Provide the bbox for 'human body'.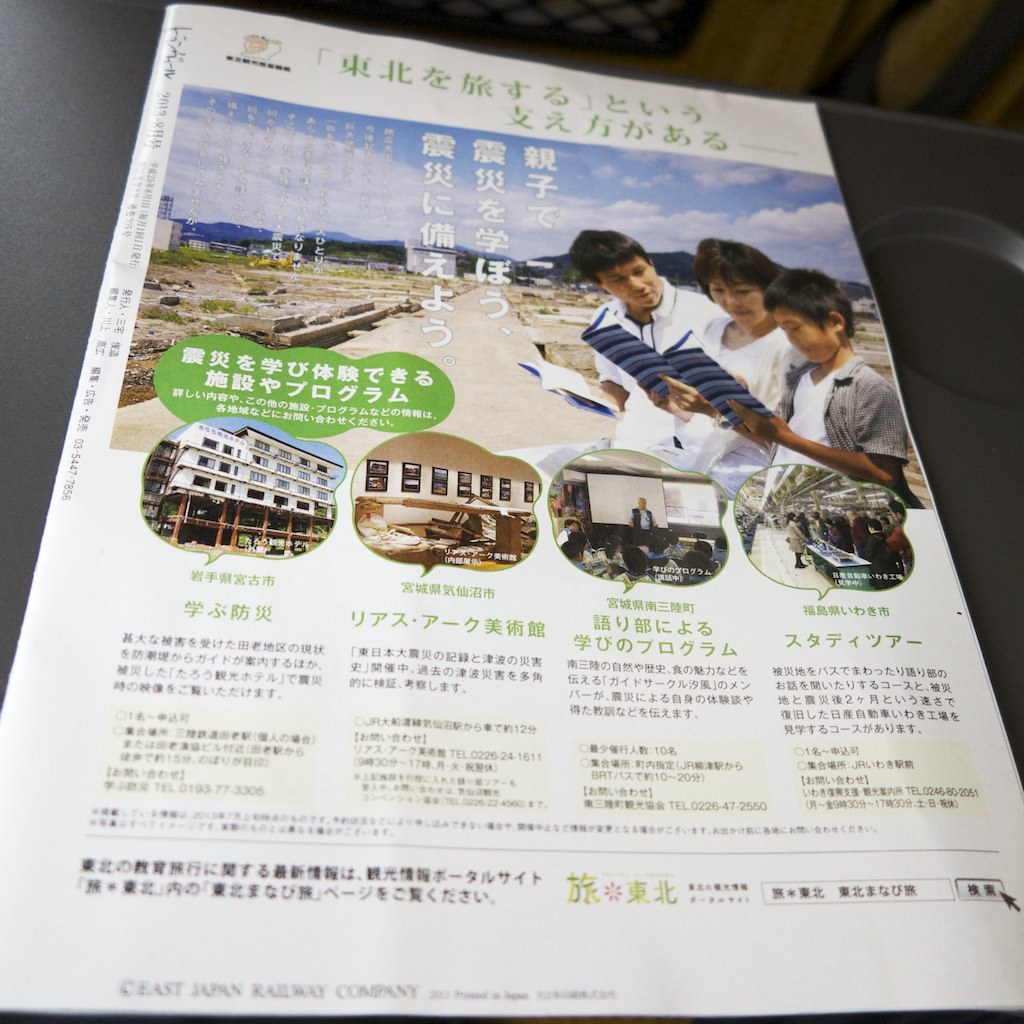
region(622, 487, 665, 585).
